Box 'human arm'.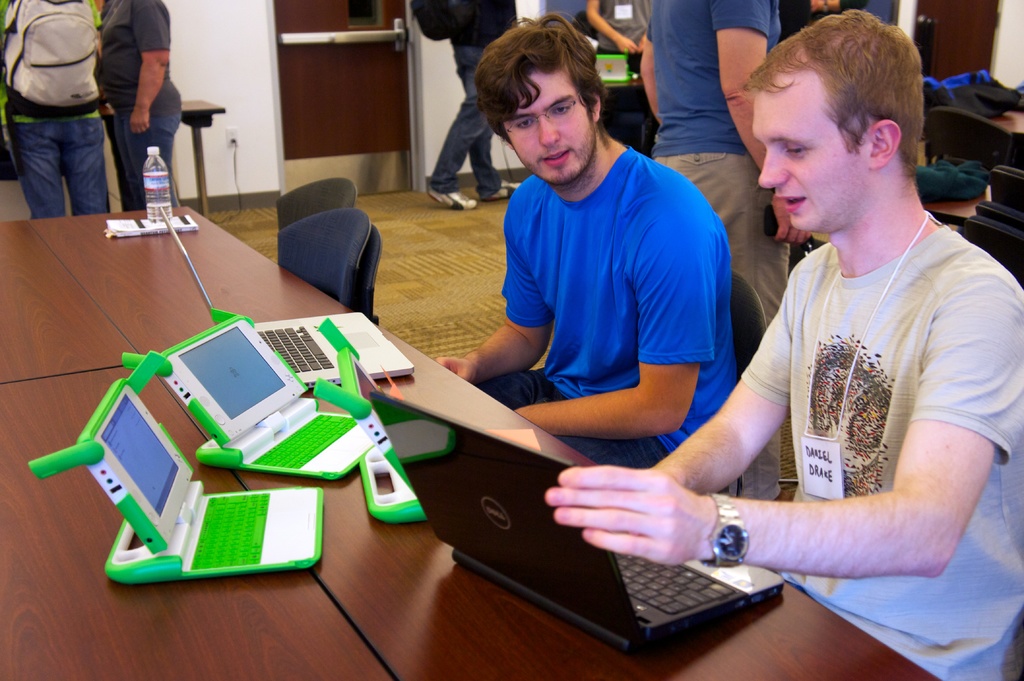
x1=541, y1=287, x2=1023, y2=577.
